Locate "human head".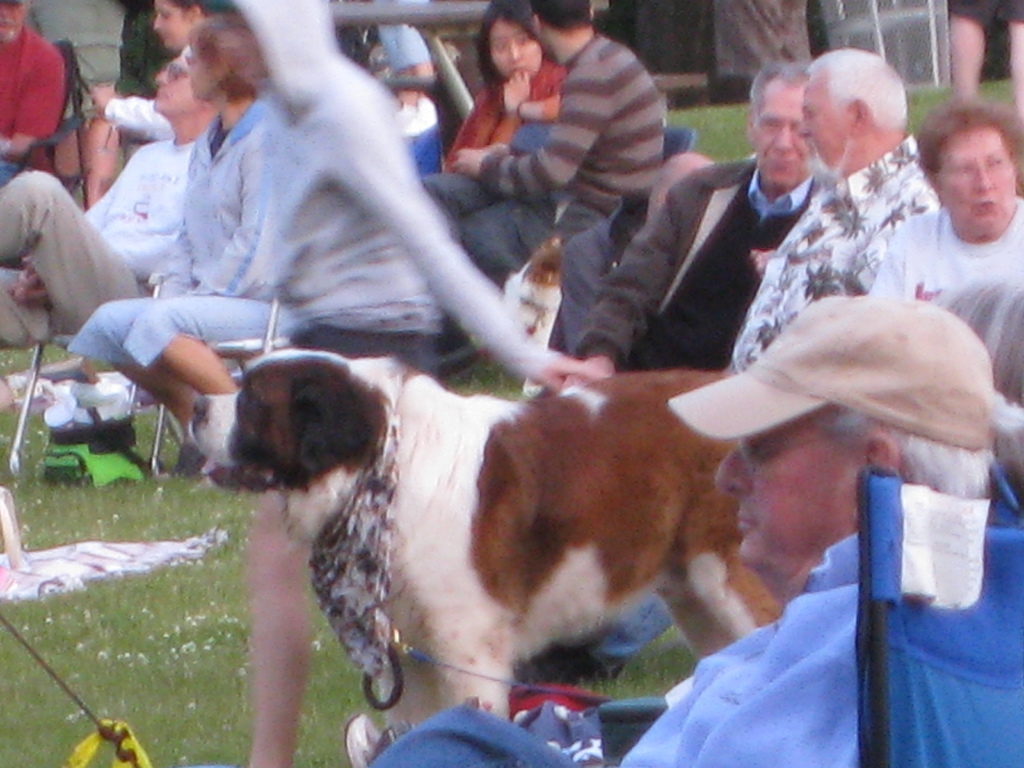
Bounding box: 152, 0, 224, 54.
